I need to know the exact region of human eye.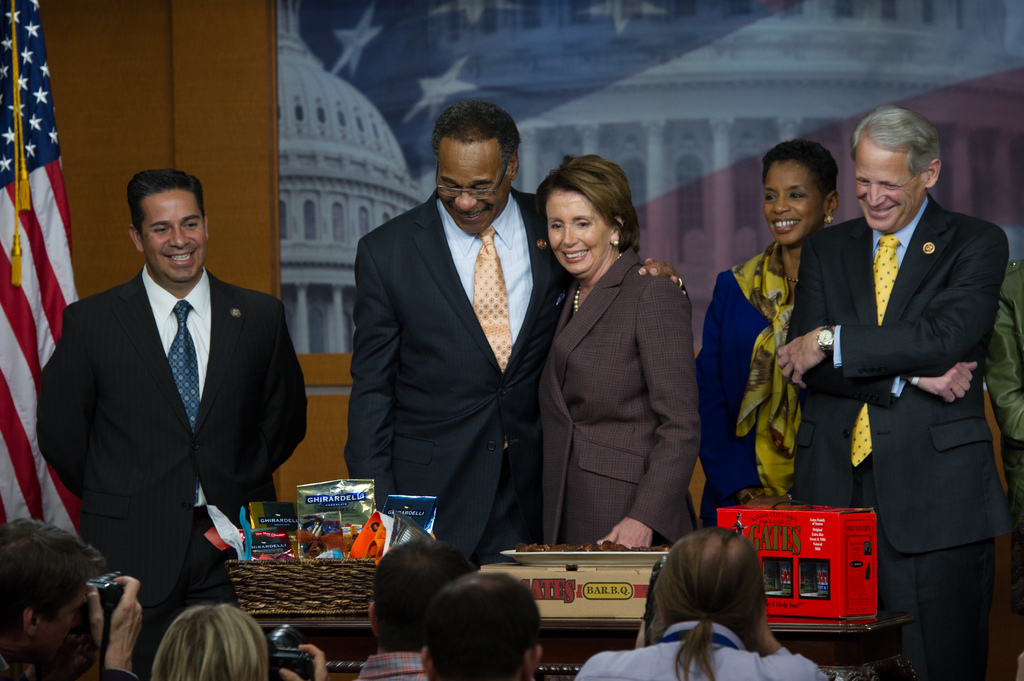
Region: 575/218/591/228.
